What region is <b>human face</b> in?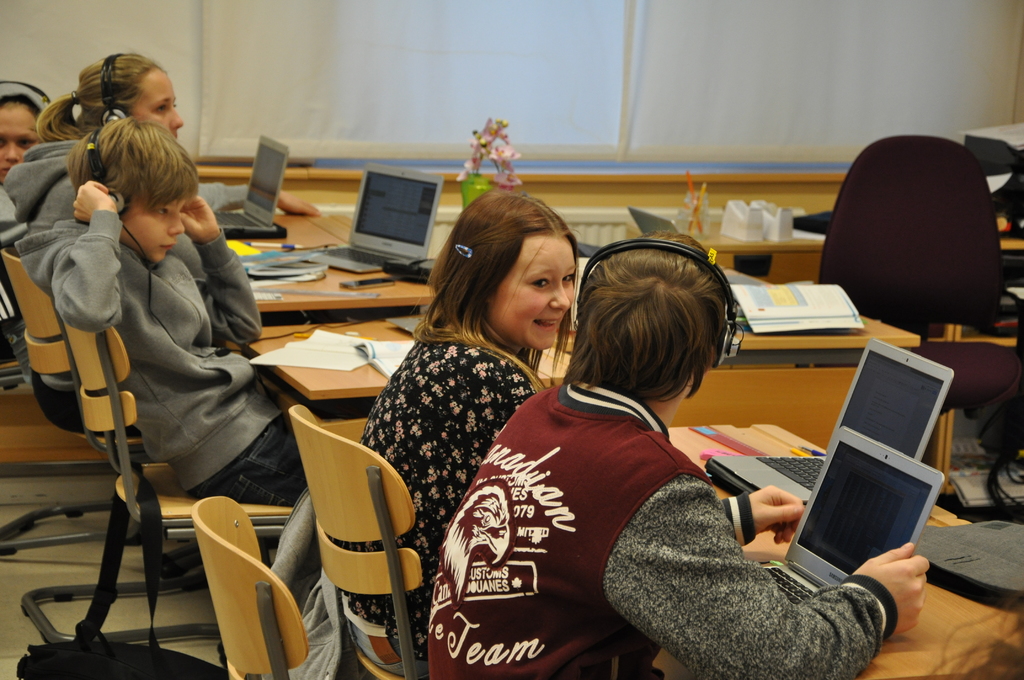
box=[123, 197, 188, 263].
